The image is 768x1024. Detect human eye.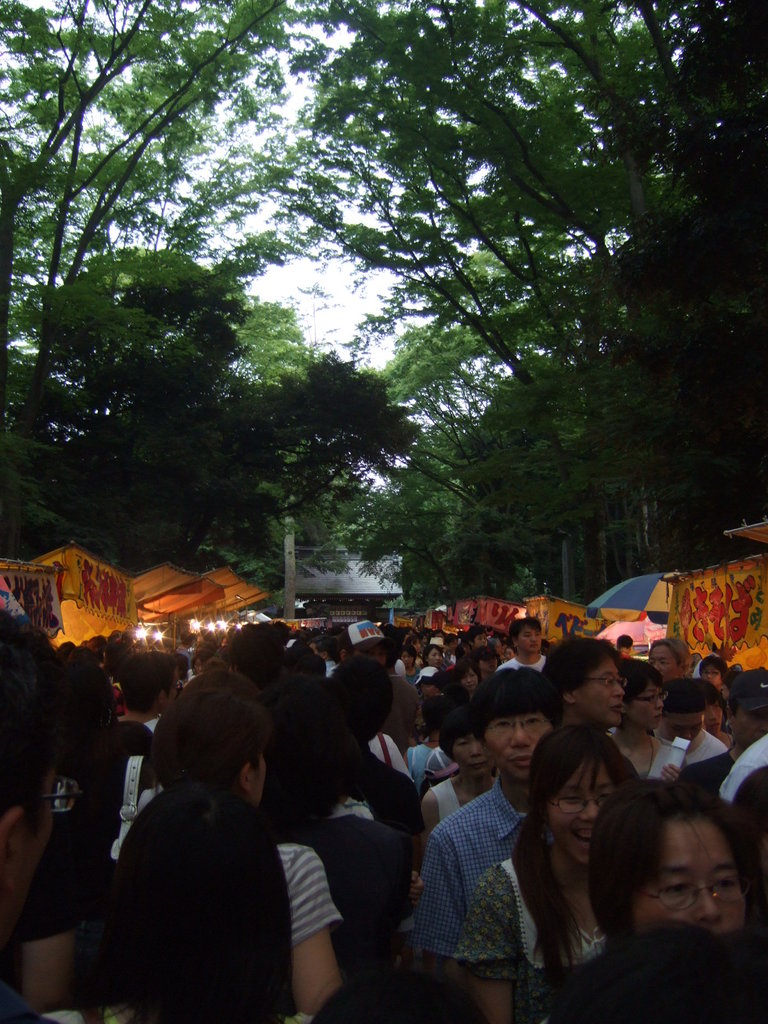
Detection: 710, 872, 737, 898.
